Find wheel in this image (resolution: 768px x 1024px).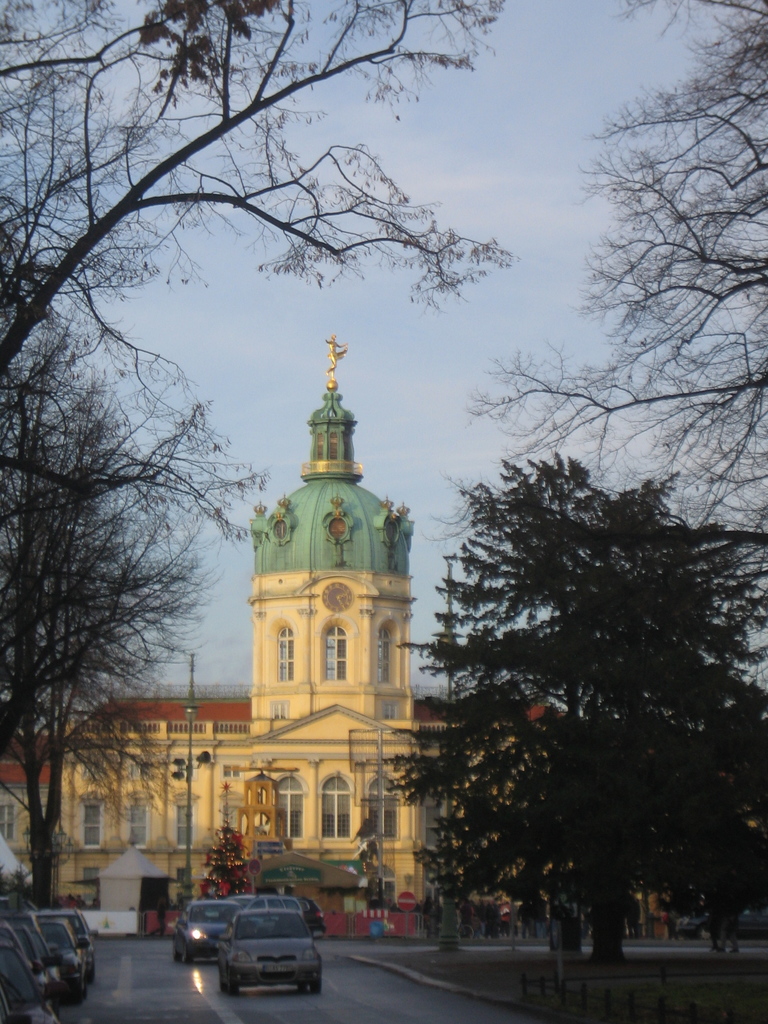
(307, 977, 322, 994).
